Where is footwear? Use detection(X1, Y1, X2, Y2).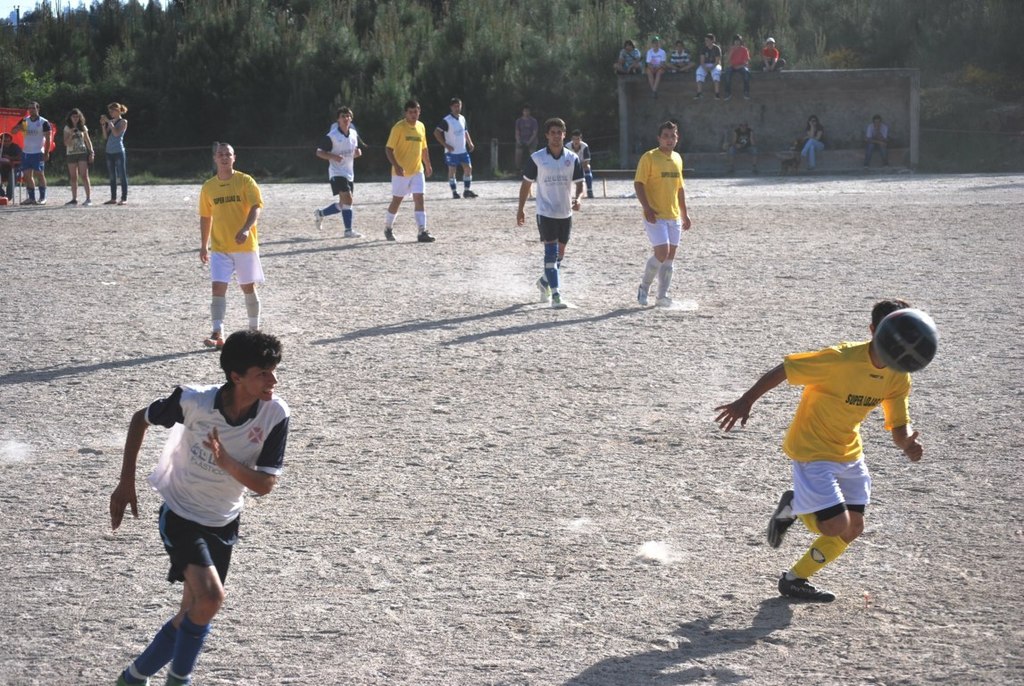
detection(120, 198, 127, 204).
